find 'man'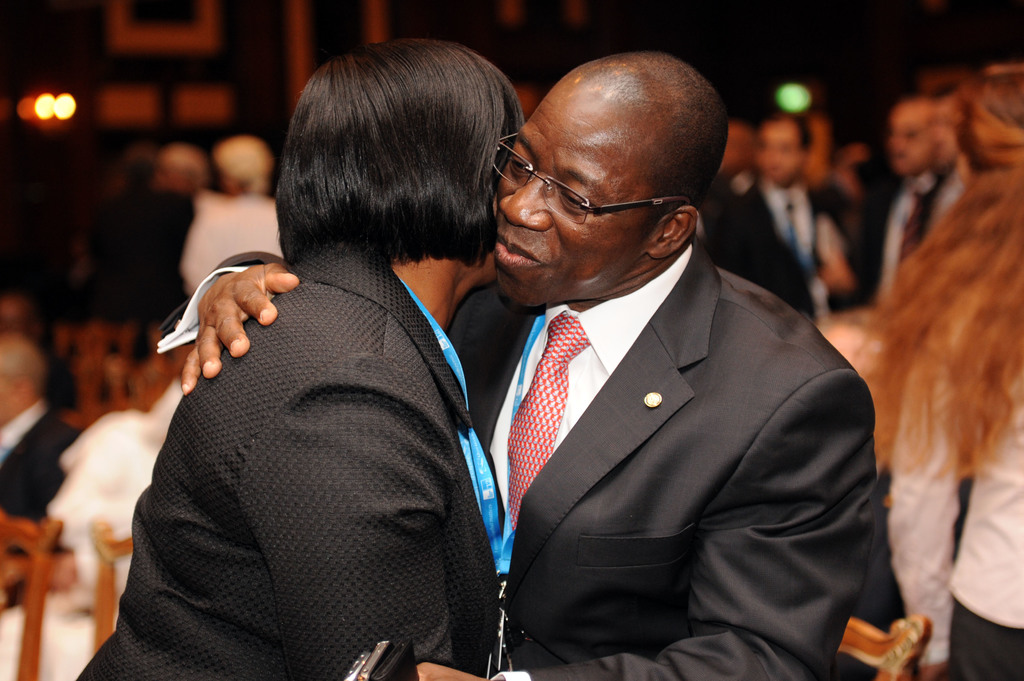
[left=0, top=291, right=81, bottom=407]
